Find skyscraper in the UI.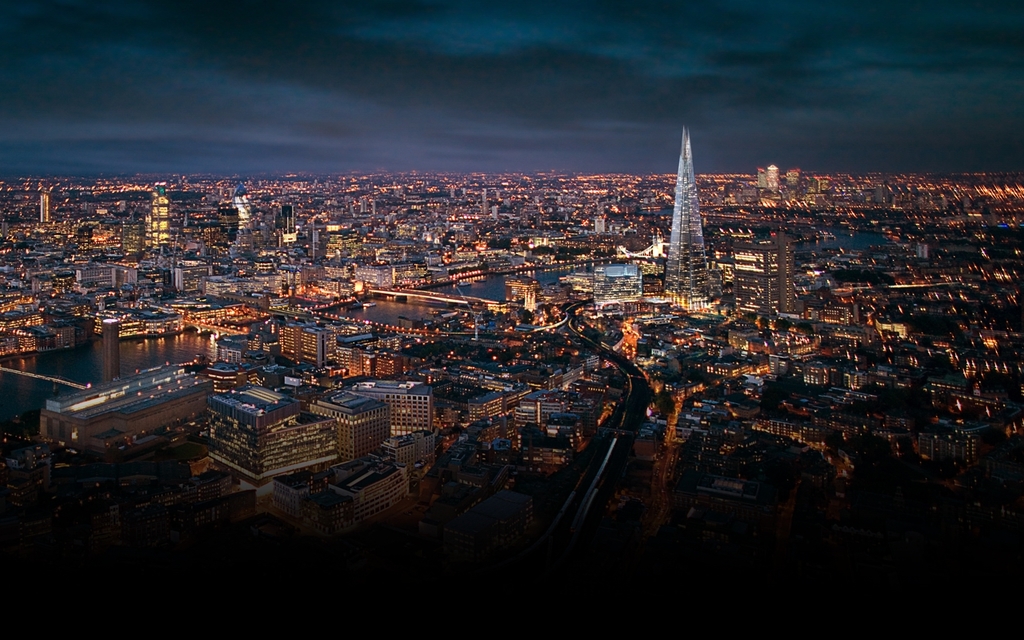
UI element at select_region(356, 264, 403, 286).
